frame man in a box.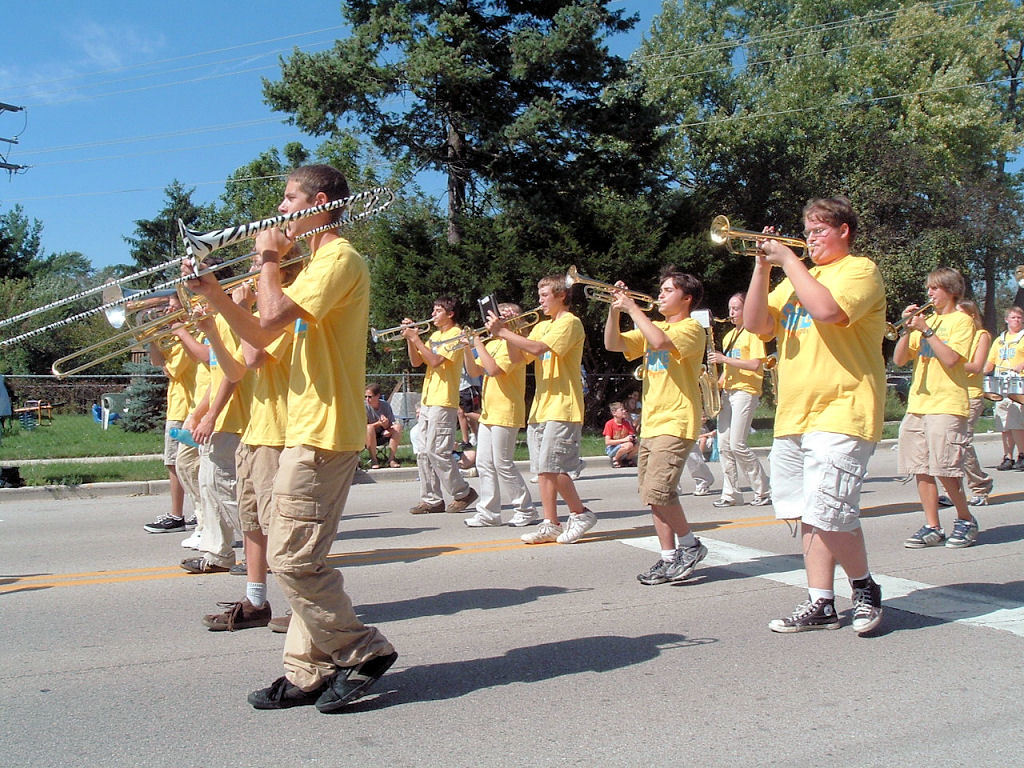
select_region(450, 297, 536, 526).
